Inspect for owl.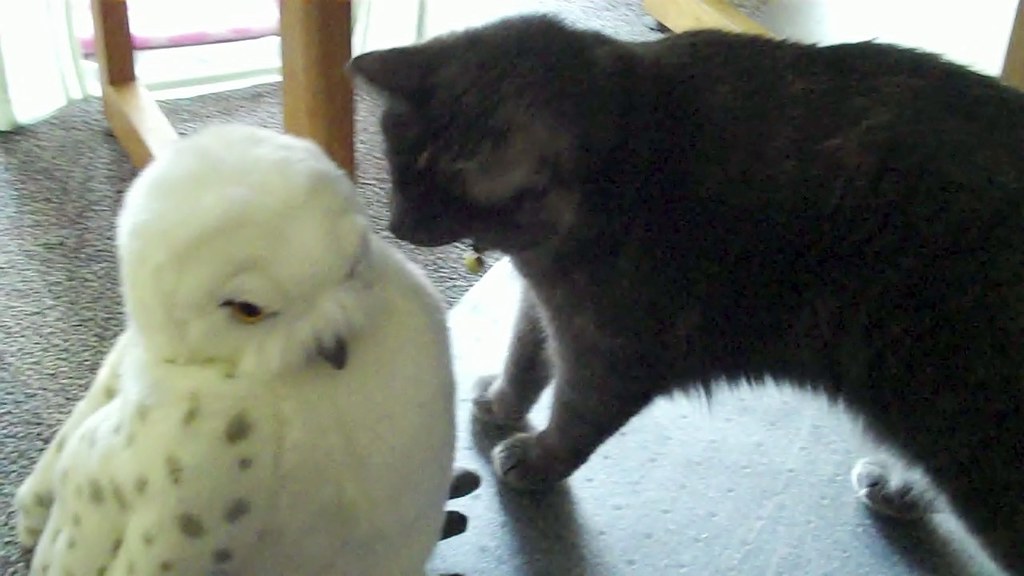
Inspection: rect(2, 118, 458, 575).
